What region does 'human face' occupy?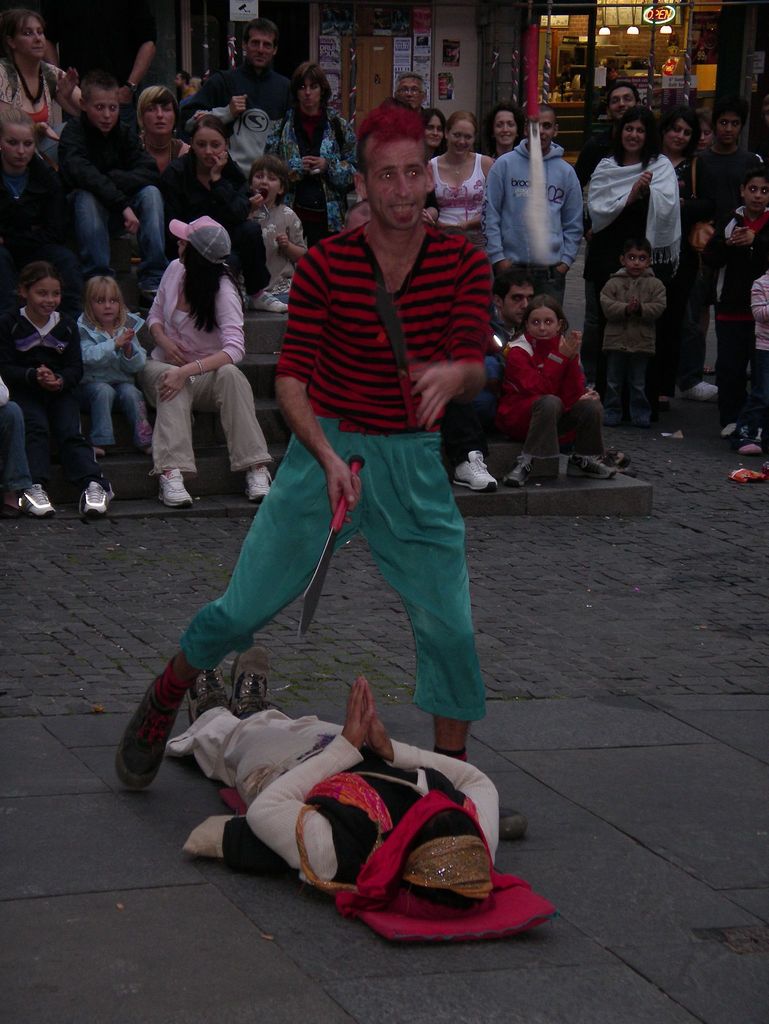
716:109:739:141.
